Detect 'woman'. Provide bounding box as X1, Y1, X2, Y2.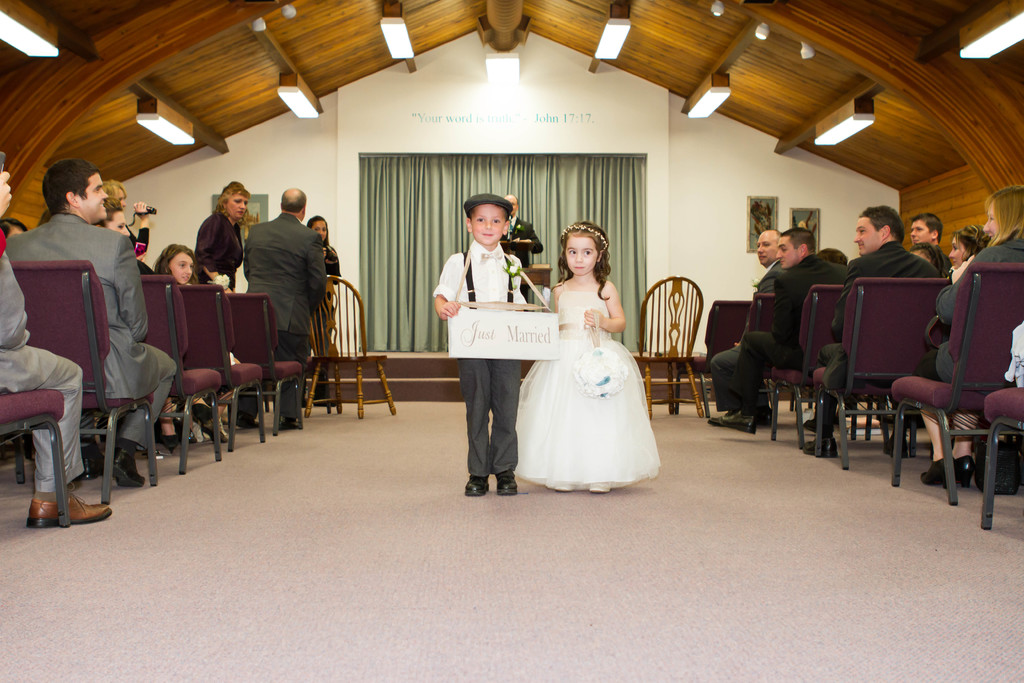
154, 244, 199, 283.
